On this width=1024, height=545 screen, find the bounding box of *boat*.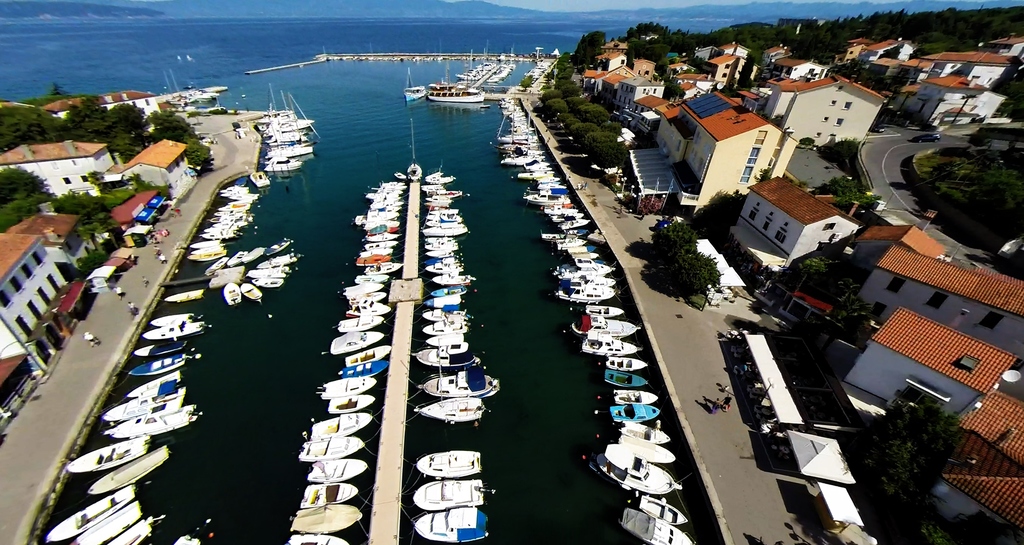
Bounding box: Rect(342, 345, 392, 365).
